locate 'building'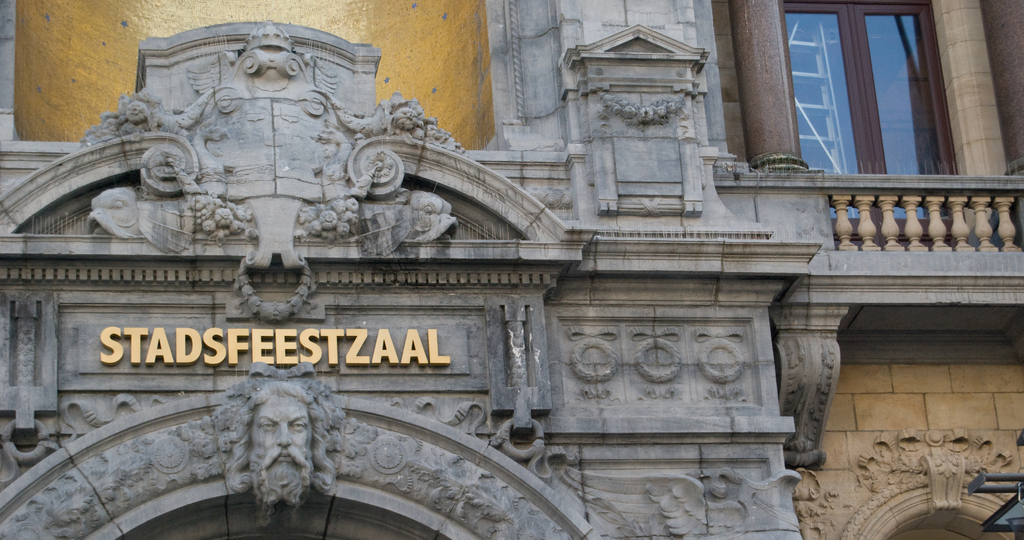
box(0, 0, 1023, 539)
